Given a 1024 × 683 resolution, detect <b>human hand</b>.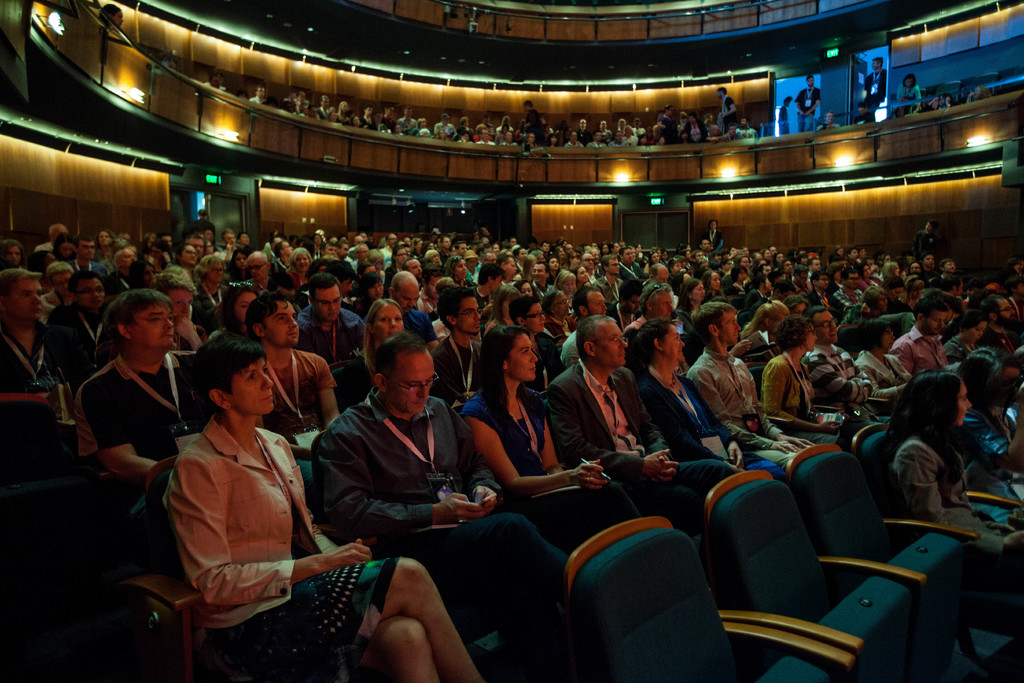
(173, 316, 195, 337).
